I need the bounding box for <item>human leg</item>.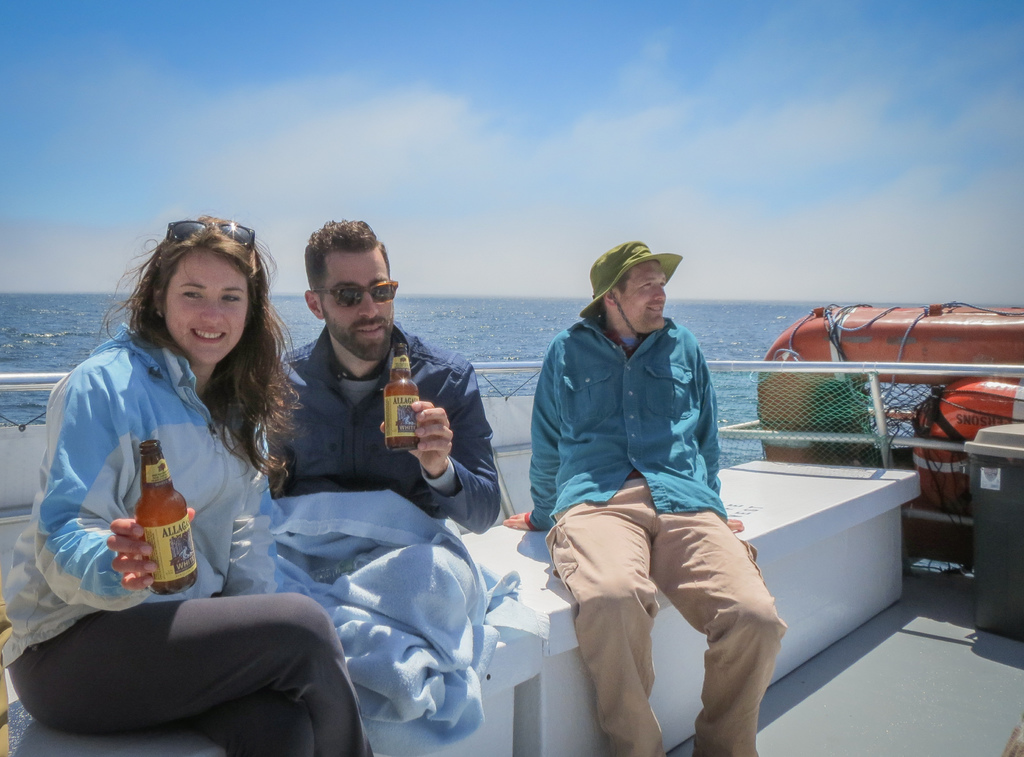
Here it is: (547, 485, 663, 756).
